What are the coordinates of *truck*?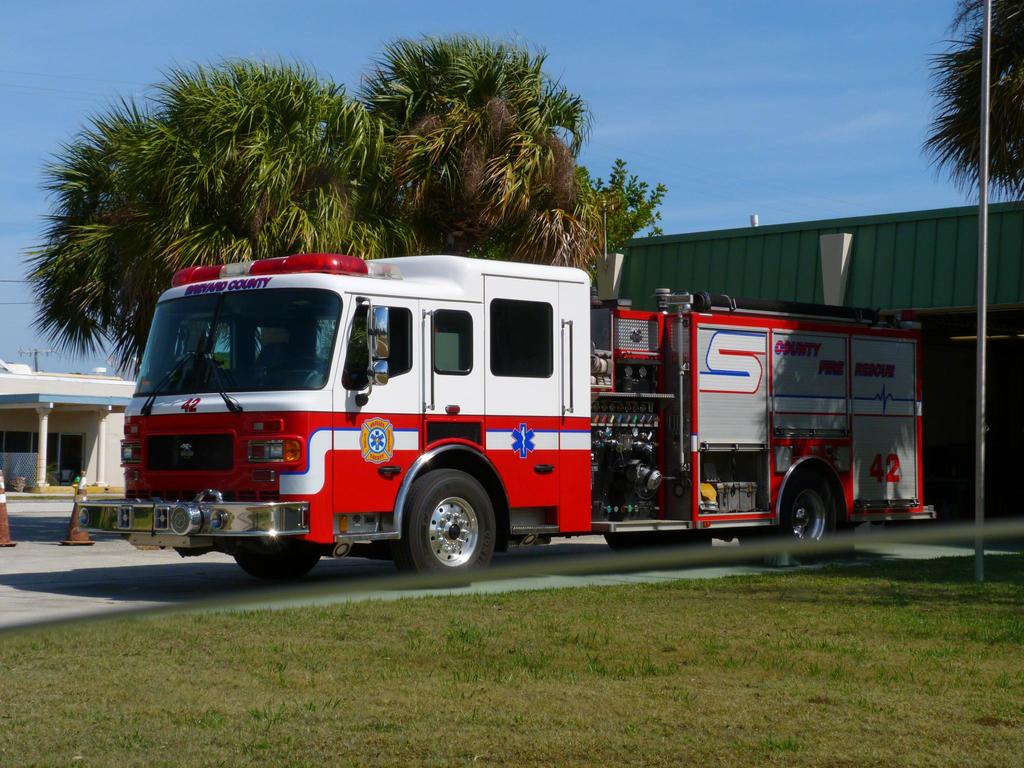
[x1=104, y1=247, x2=889, y2=573].
